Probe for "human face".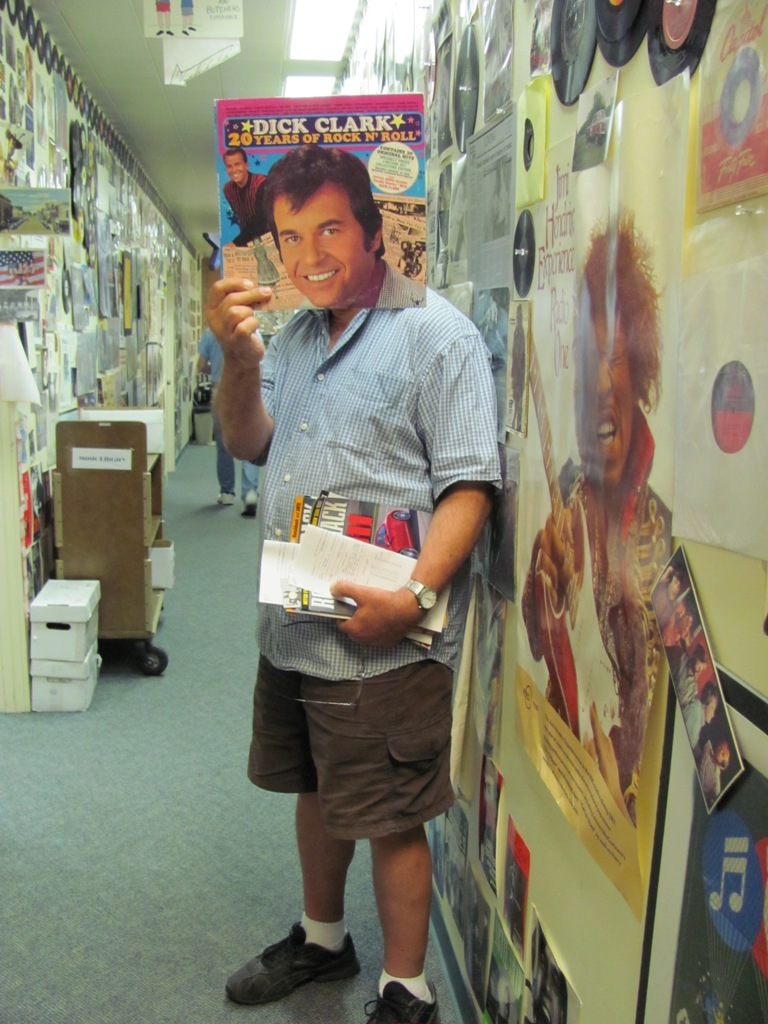
Probe result: l=578, t=310, r=637, b=484.
